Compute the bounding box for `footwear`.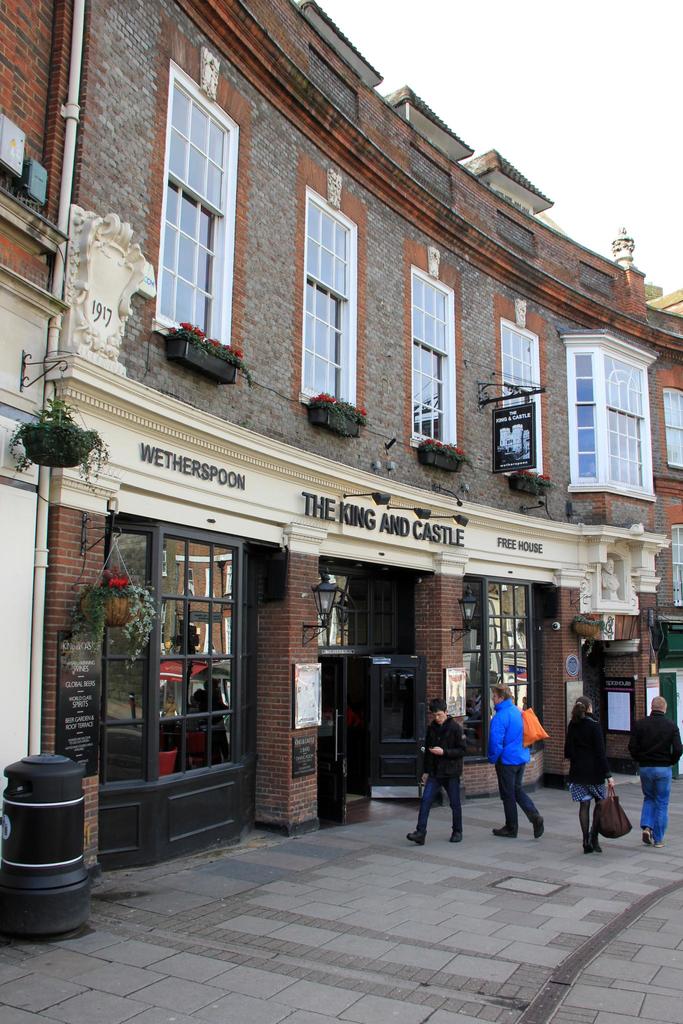
detection(583, 838, 601, 854).
